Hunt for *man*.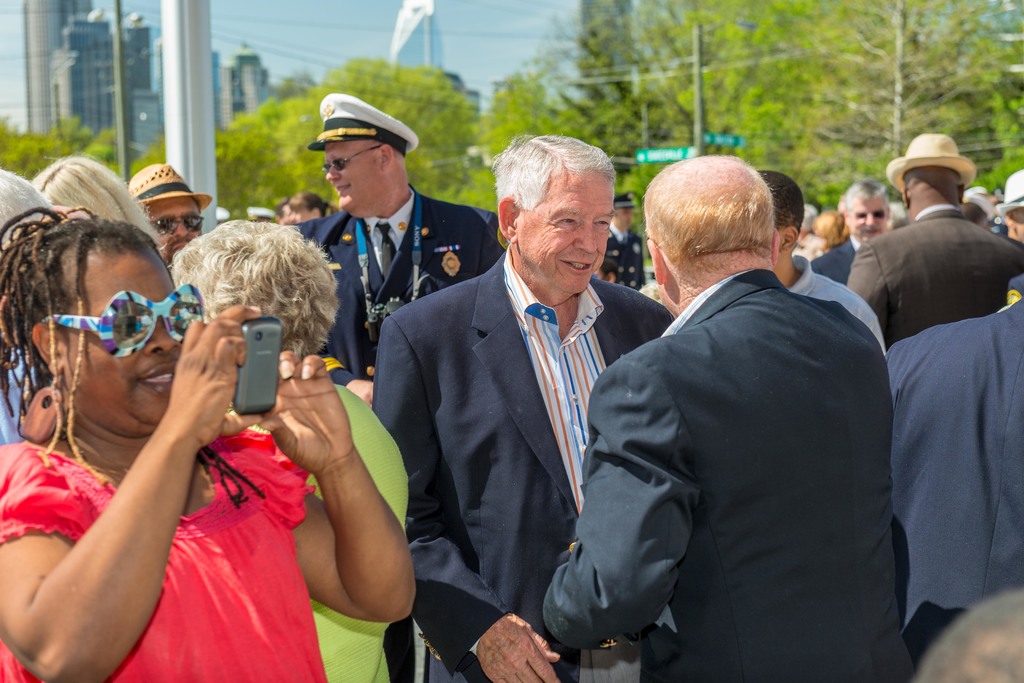
Hunted down at crop(126, 163, 213, 269).
